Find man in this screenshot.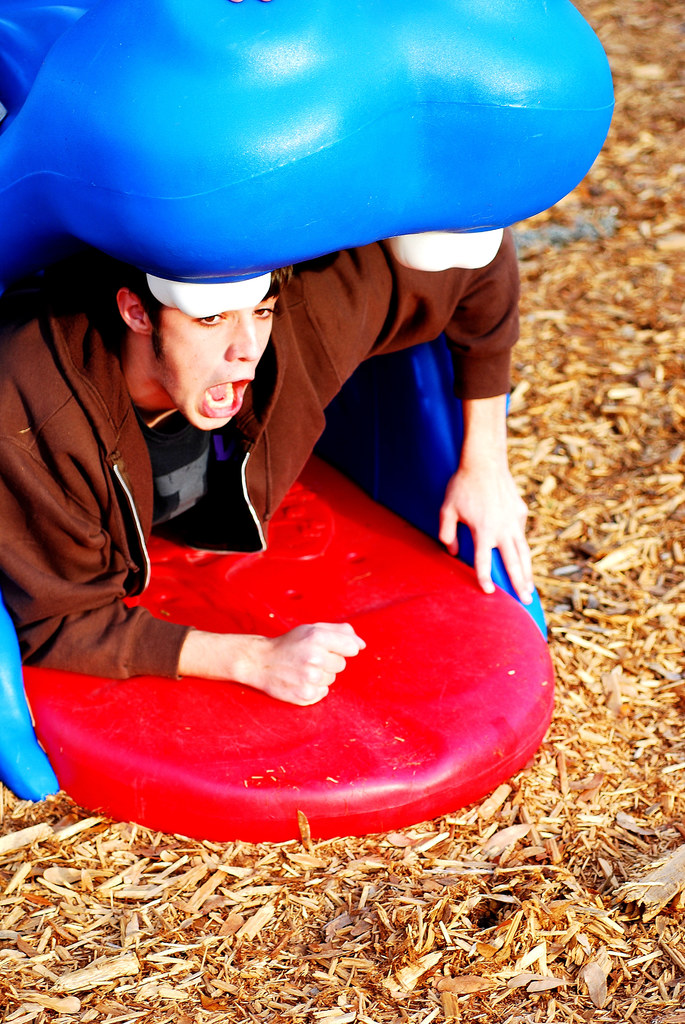
The bounding box for man is 38:232:508:810.
